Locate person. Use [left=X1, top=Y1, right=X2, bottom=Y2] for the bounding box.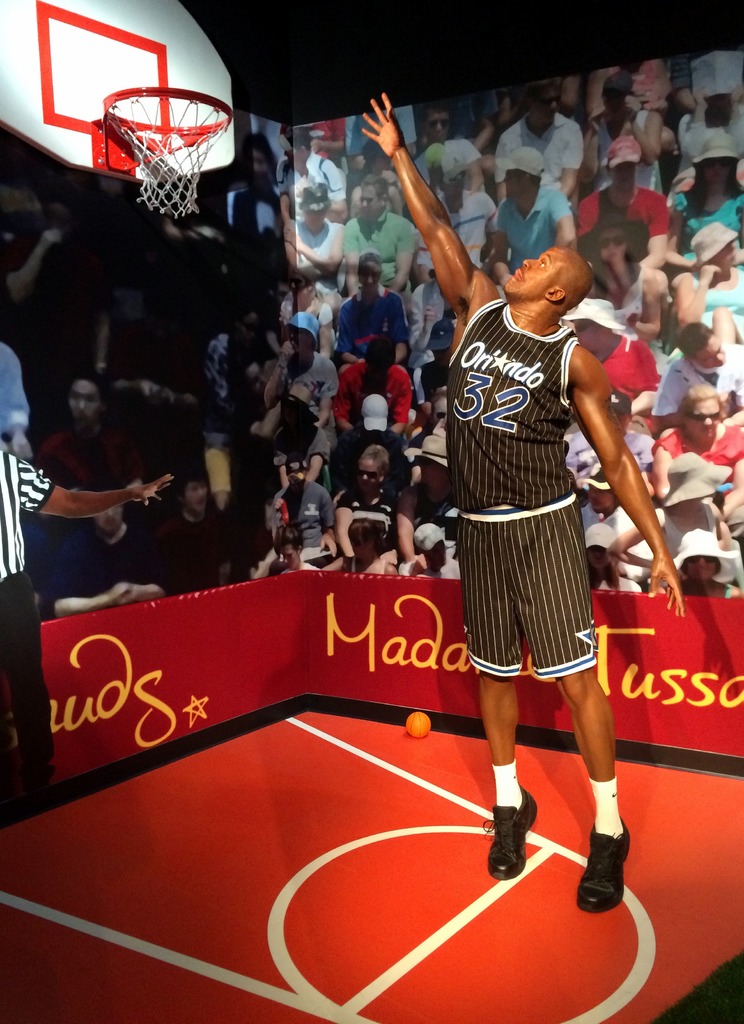
[left=265, top=472, right=344, bottom=570].
